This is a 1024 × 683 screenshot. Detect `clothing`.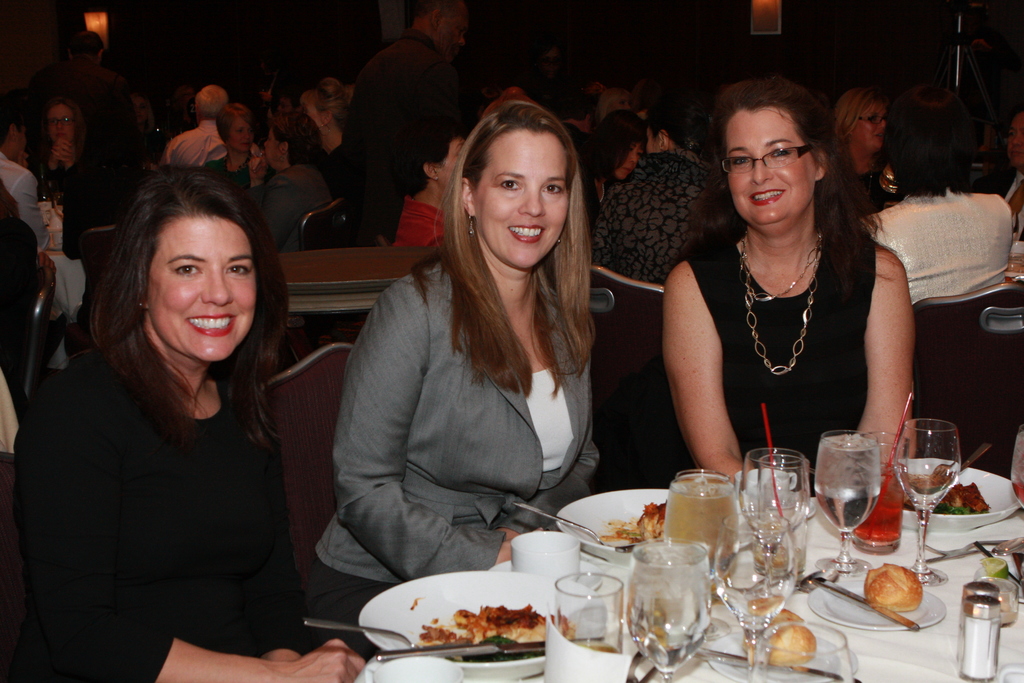
[33, 268, 325, 670].
